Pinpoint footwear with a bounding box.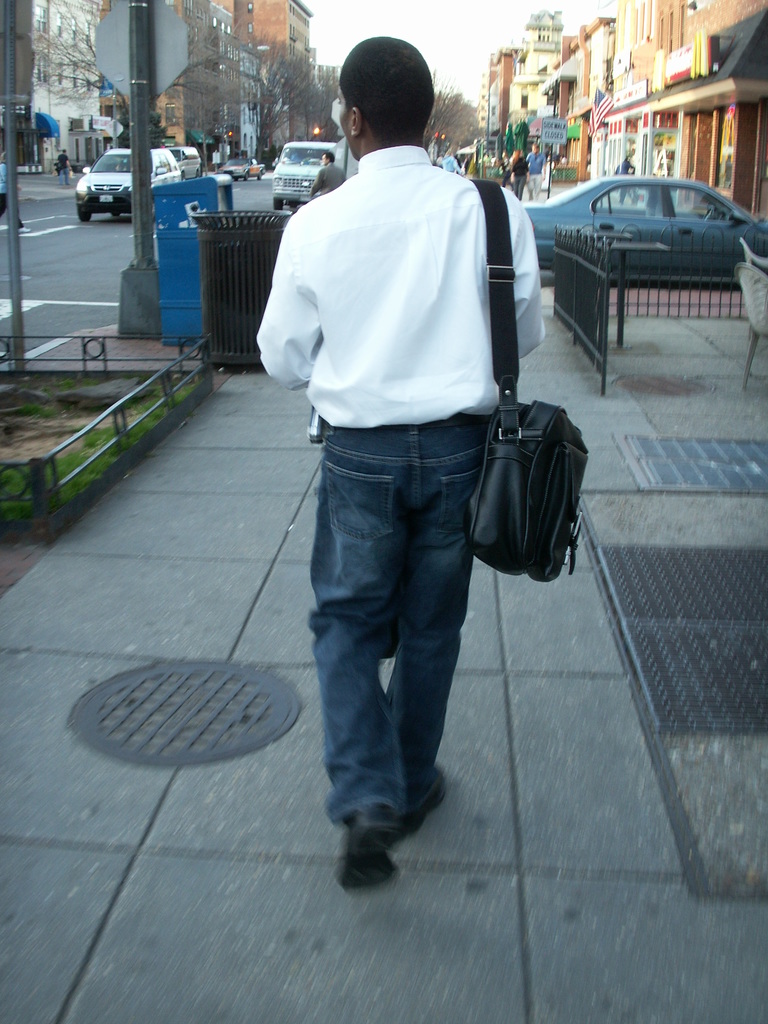
bbox(0, 221, 8, 228).
